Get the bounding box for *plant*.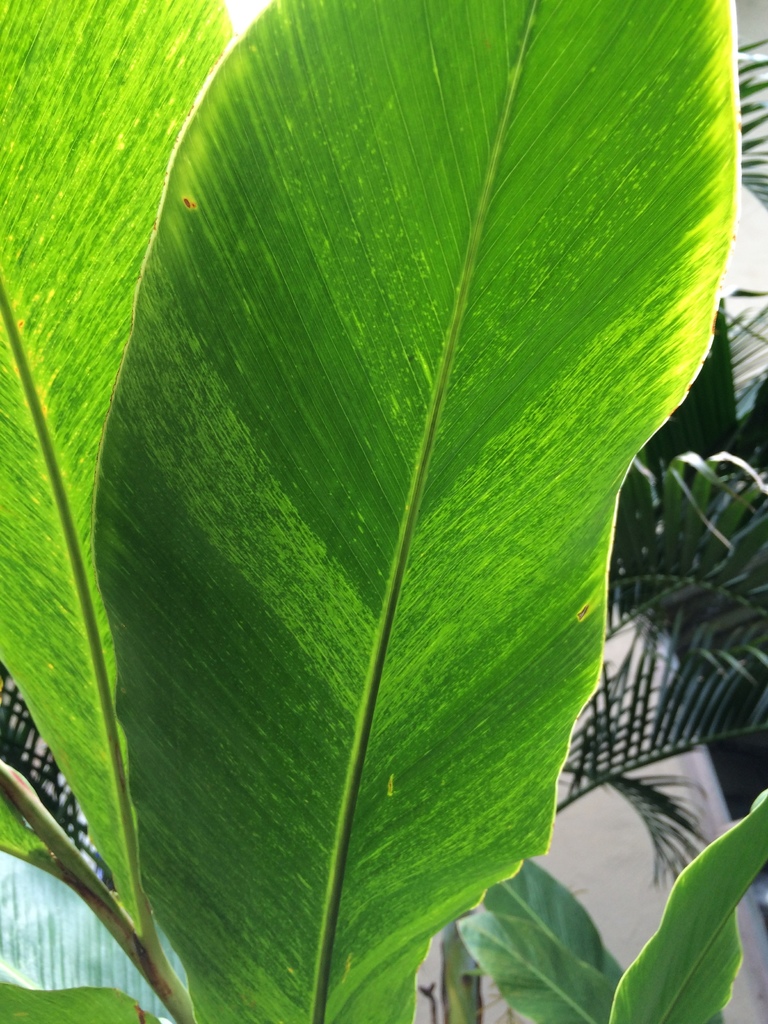
(x1=0, y1=32, x2=767, y2=1023).
